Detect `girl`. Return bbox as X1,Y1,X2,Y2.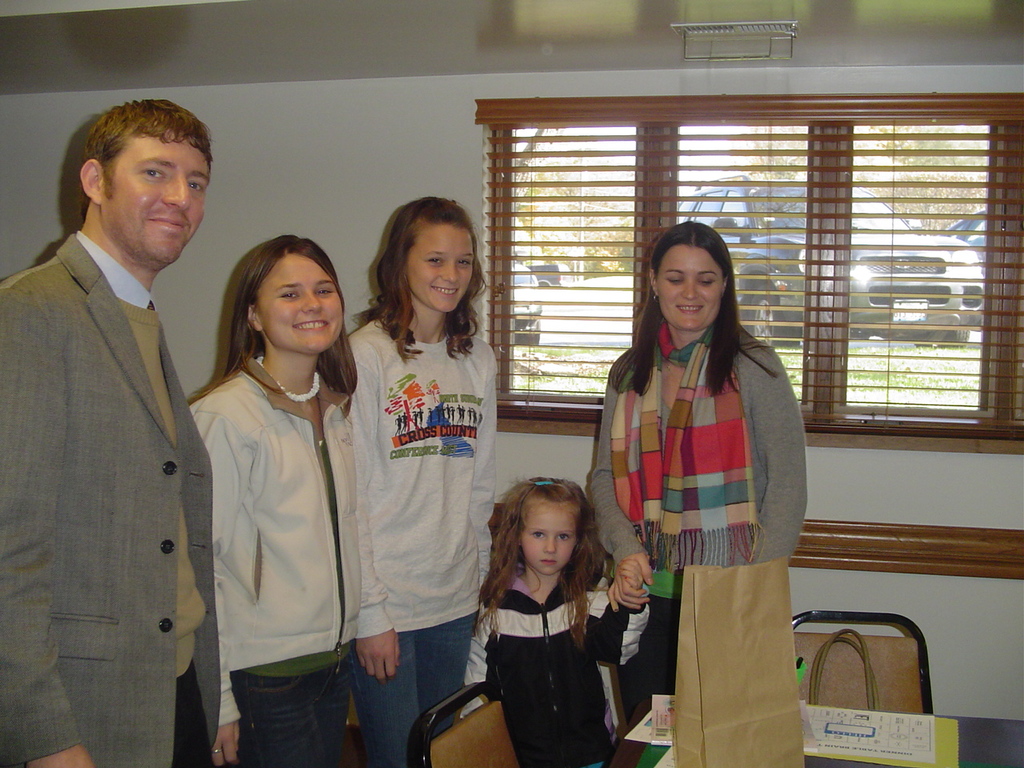
585,217,801,724.
